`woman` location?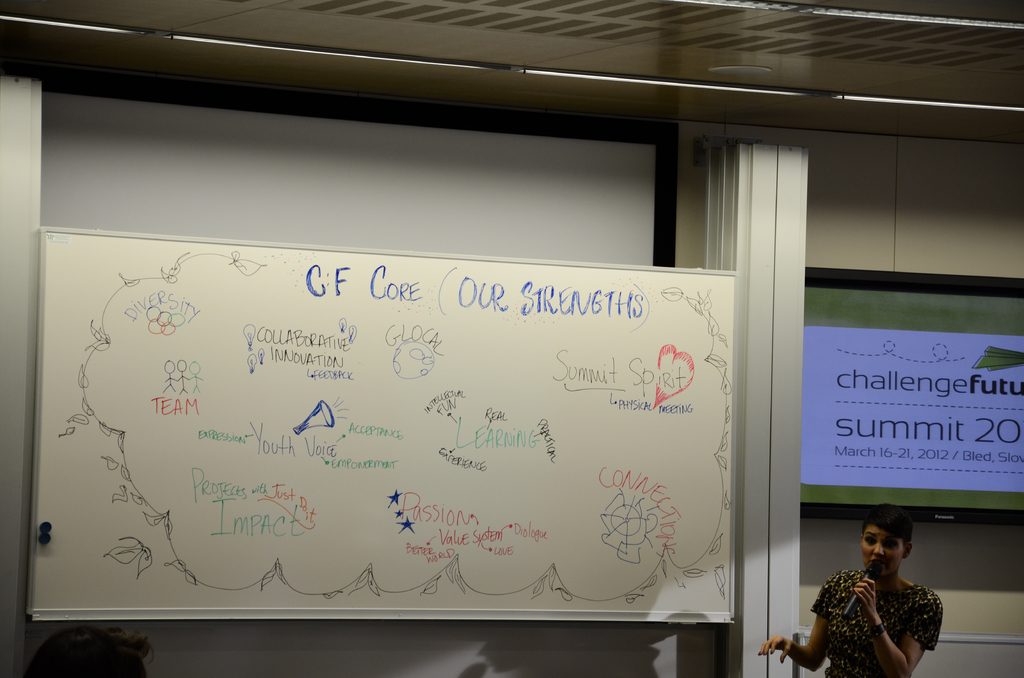
x1=18, y1=622, x2=153, y2=677
